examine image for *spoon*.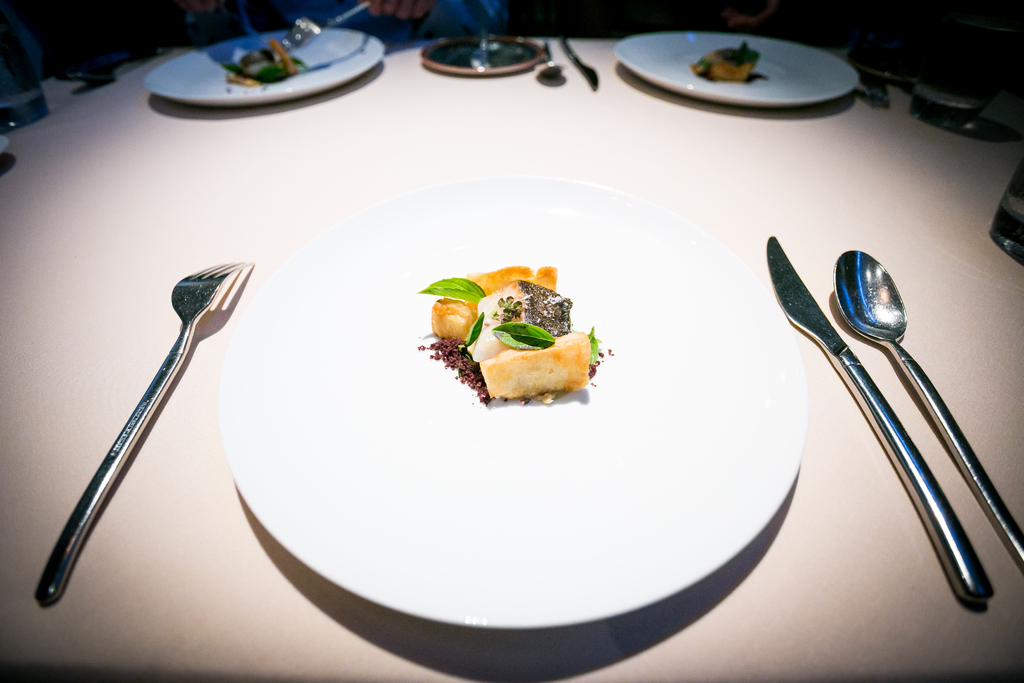
Examination result: 535 39 564 81.
